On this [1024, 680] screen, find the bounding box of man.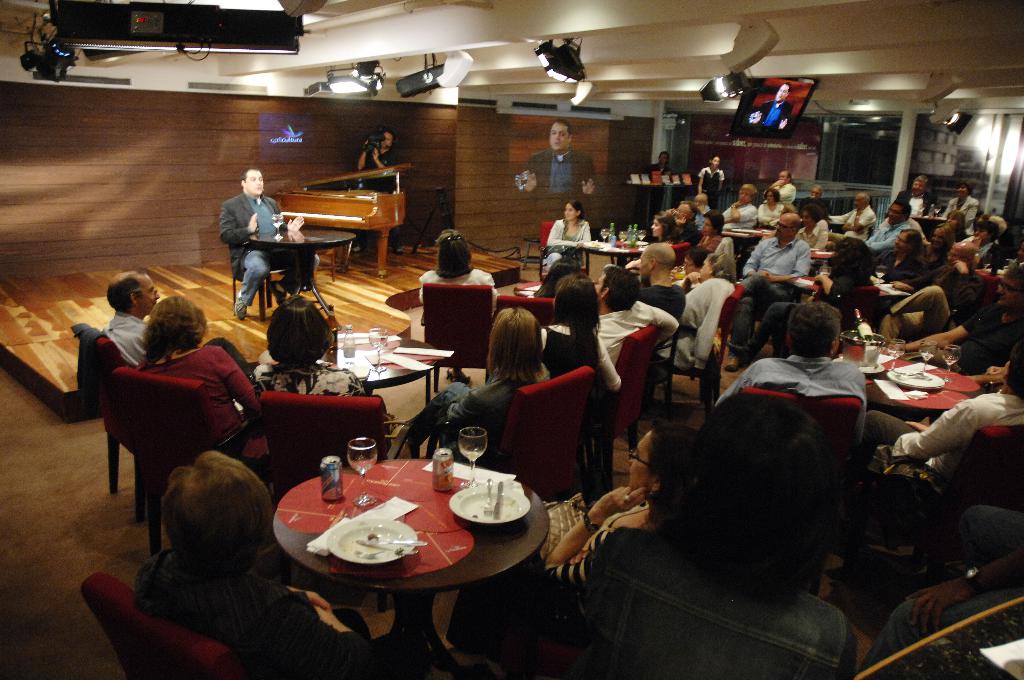
Bounding box: {"x1": 866, "y1": 199, "x2": 910, "y2": 250}.
